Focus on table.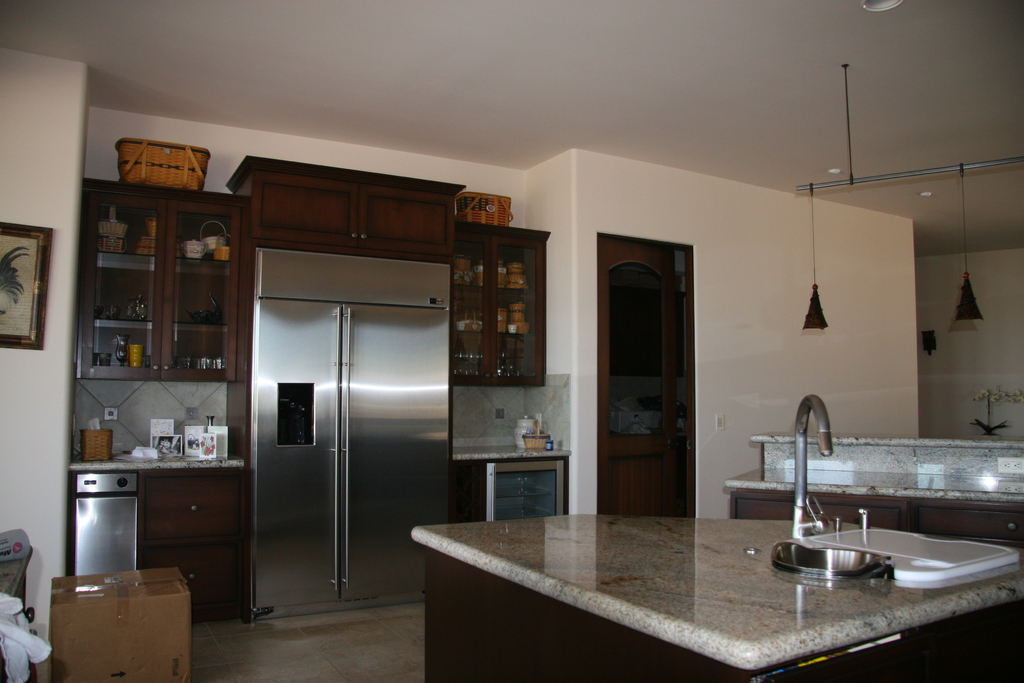
Focused at [x1=45, y1=562, x2=191, y2=682].
